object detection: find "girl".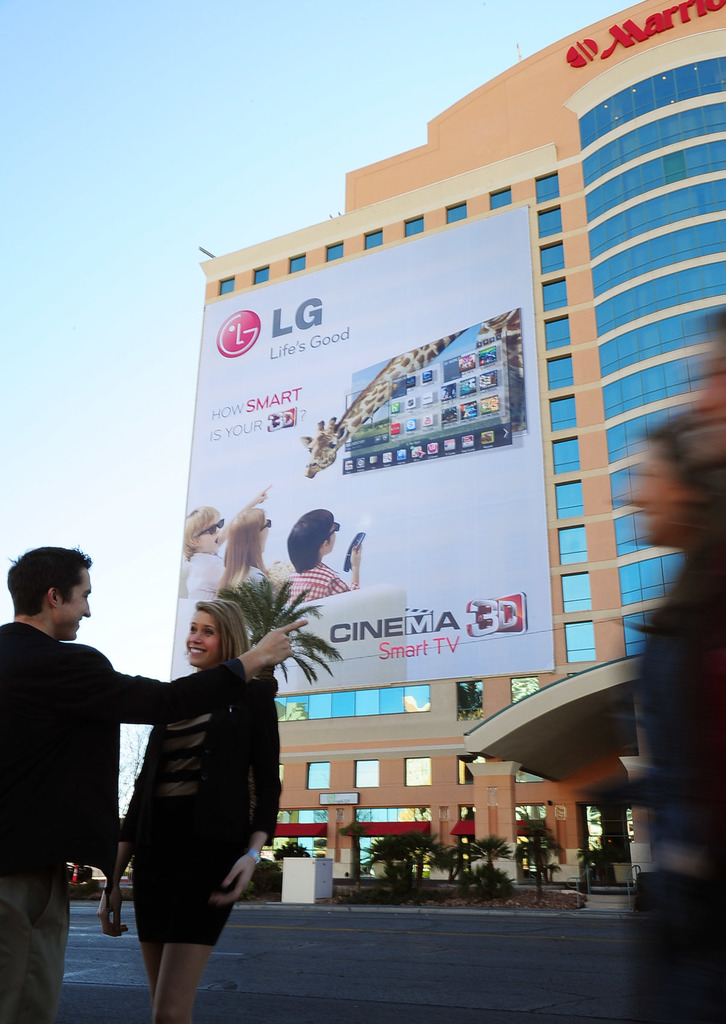
box(222, 504, 273, 603).
